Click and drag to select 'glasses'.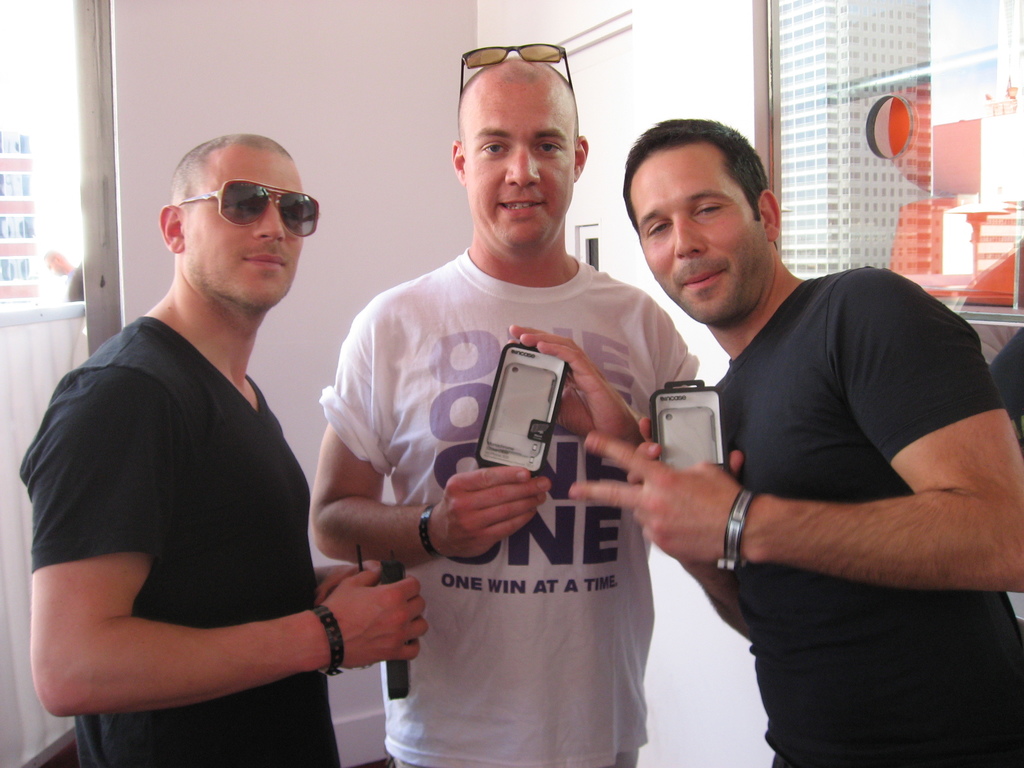
Selection: Rect(455, 38, 579, 111).
